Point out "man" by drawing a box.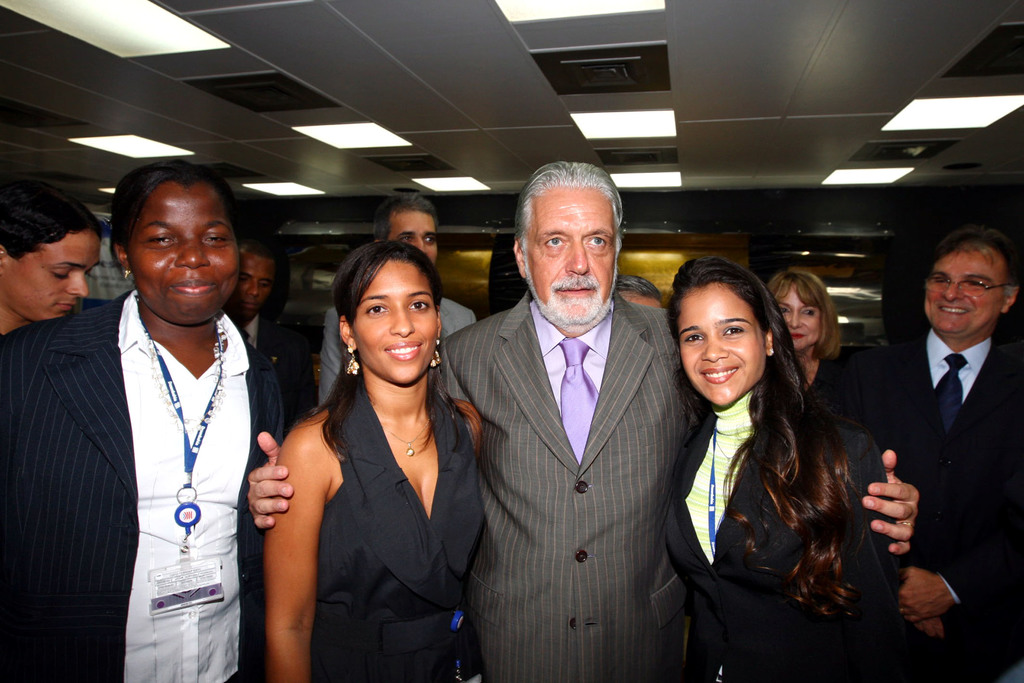
region(221, 240, 321, 444).
